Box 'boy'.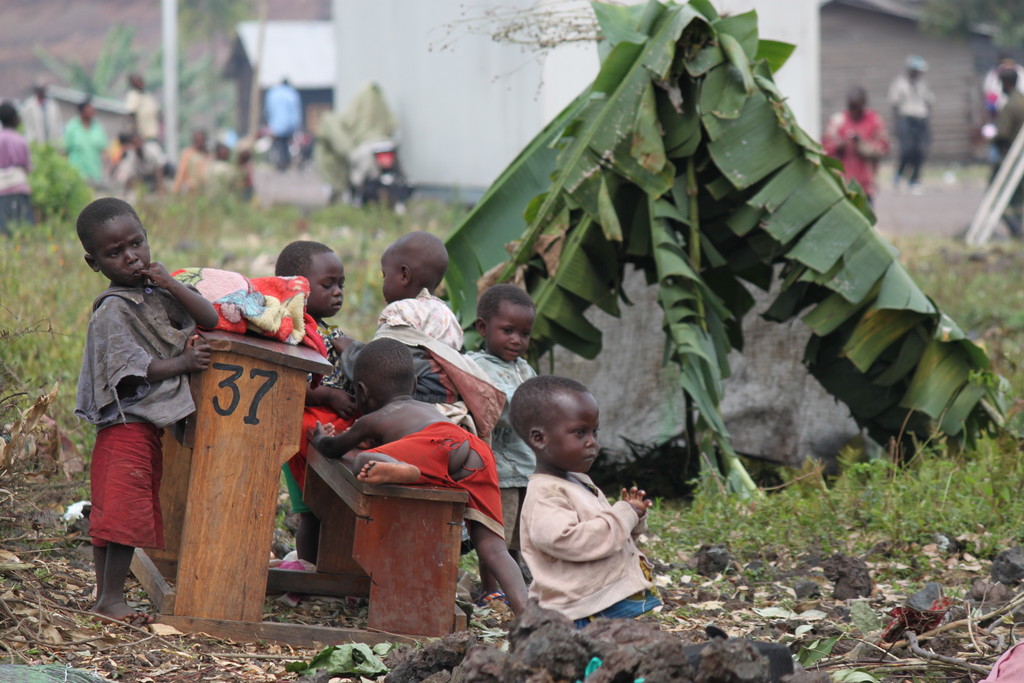
[x1=330, y1=233, x2=484, y2=440].
